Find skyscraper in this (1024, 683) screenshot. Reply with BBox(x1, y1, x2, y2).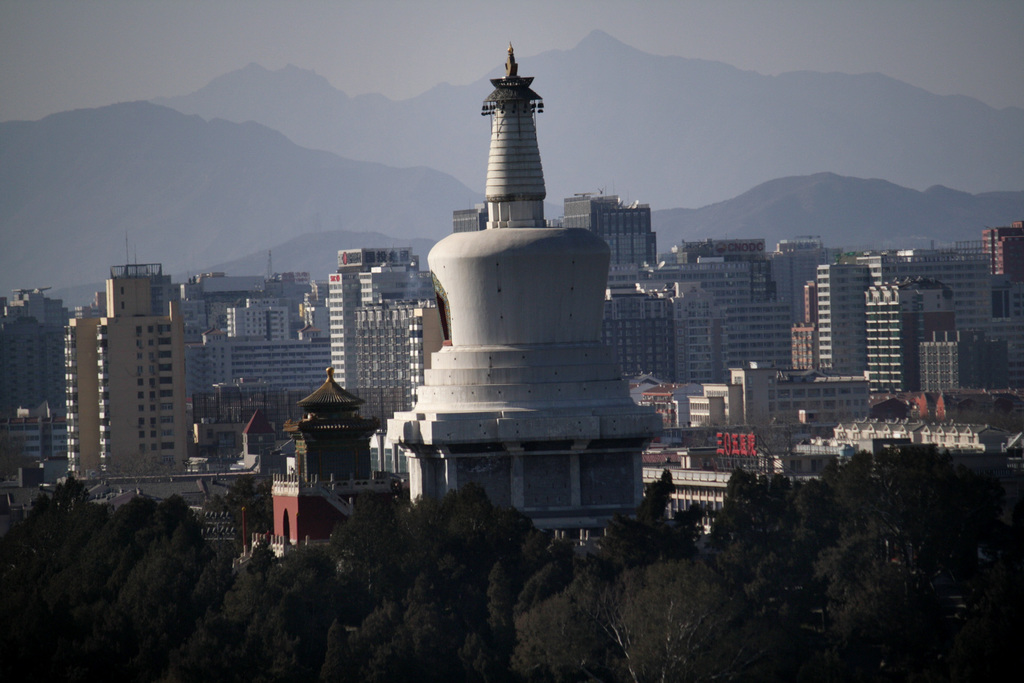
BBox(819, 261, 874, 368).
